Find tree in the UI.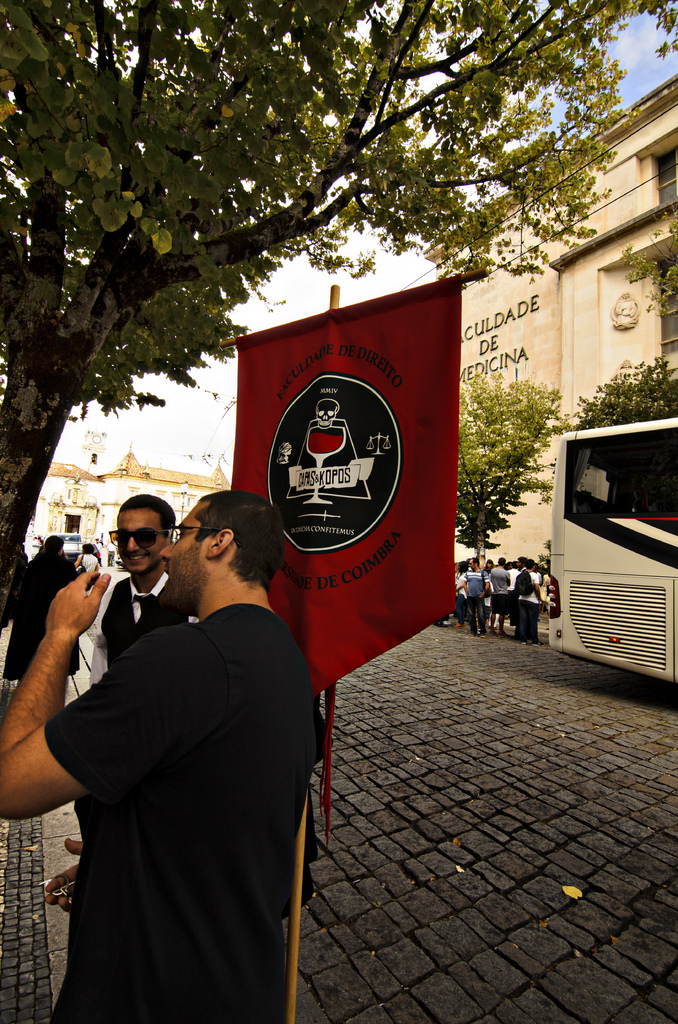
UI element at x1=626 y1=200 x2=677 y2=309.
